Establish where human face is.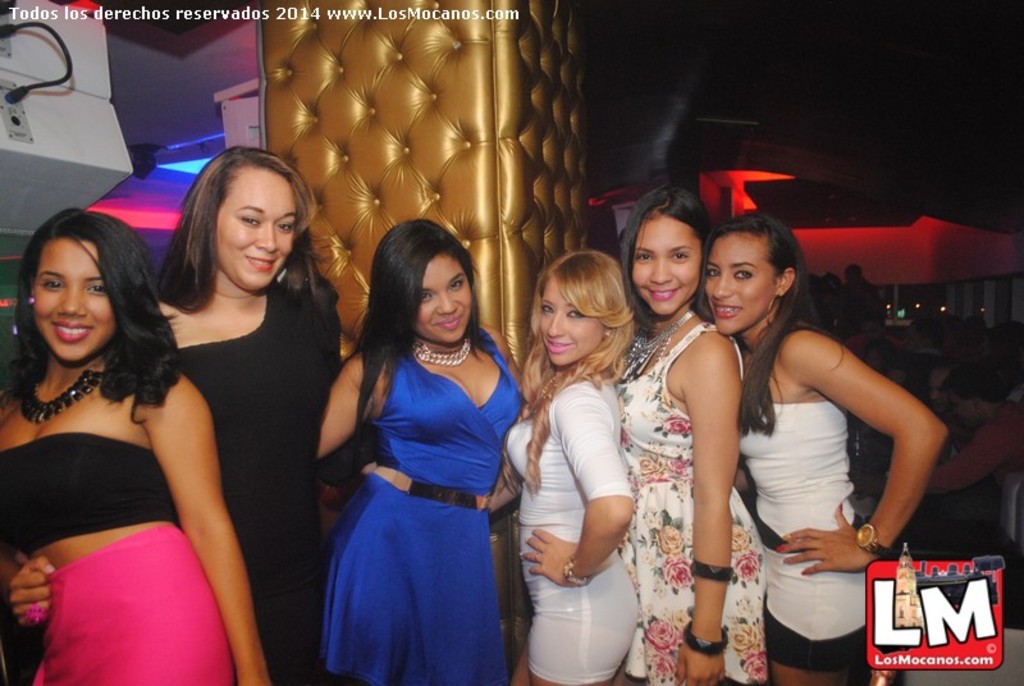
Established at {"left": 630, "top": 209, "right": 700, "bottom": 316}.
